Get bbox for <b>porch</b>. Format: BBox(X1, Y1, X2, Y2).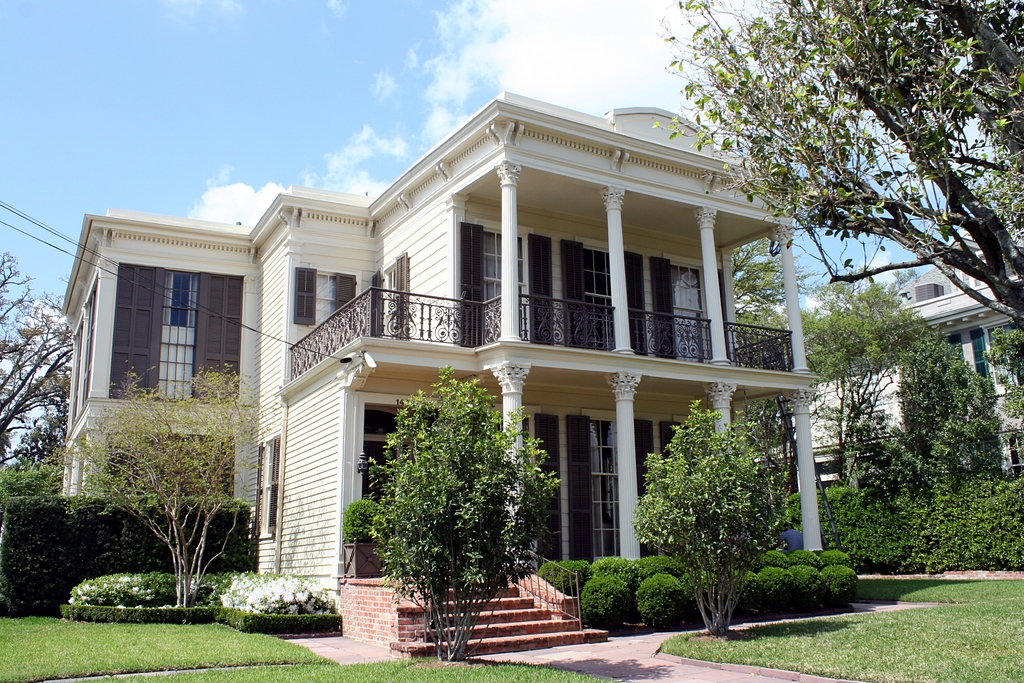
BBox(342, 548, 610, 658).
